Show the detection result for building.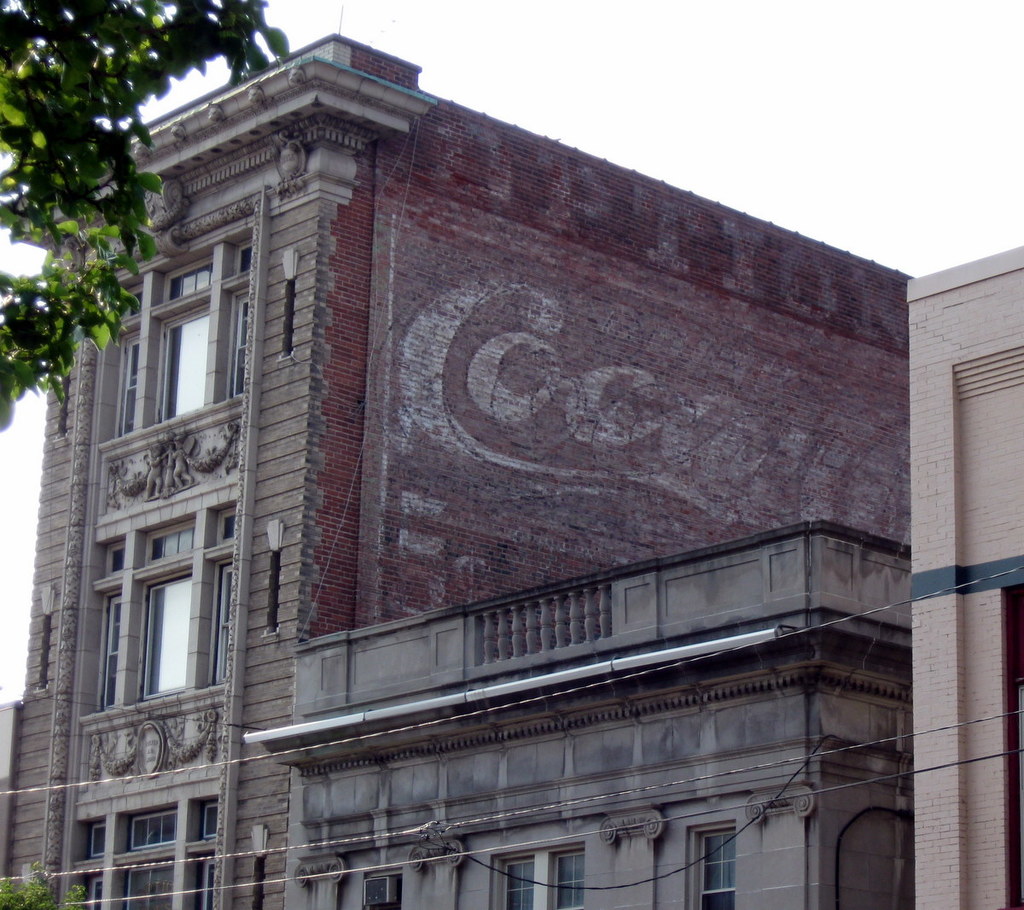
0/33/909/909.
